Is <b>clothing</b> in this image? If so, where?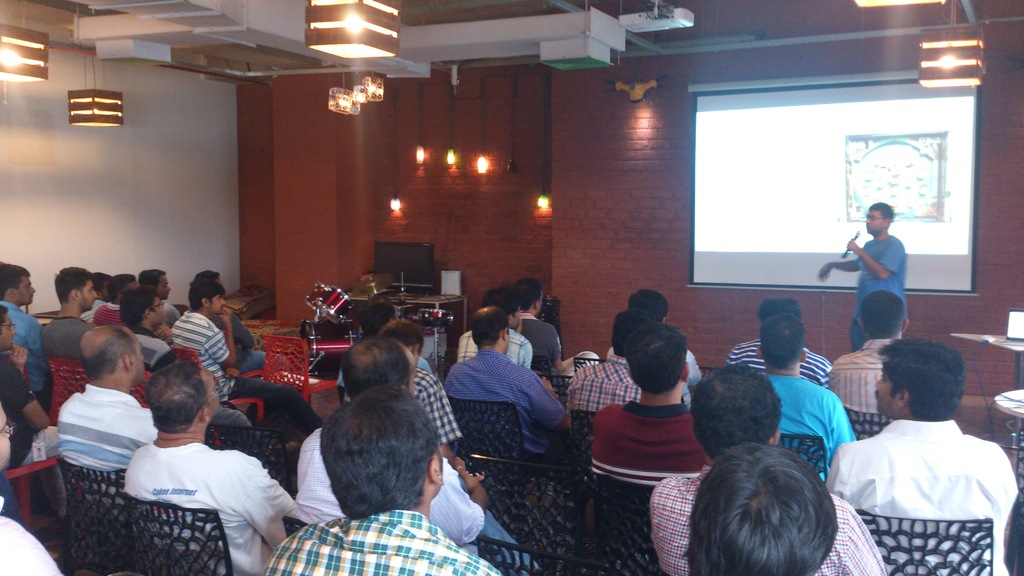
Yes, at detection(648, 474, 890, 575).
